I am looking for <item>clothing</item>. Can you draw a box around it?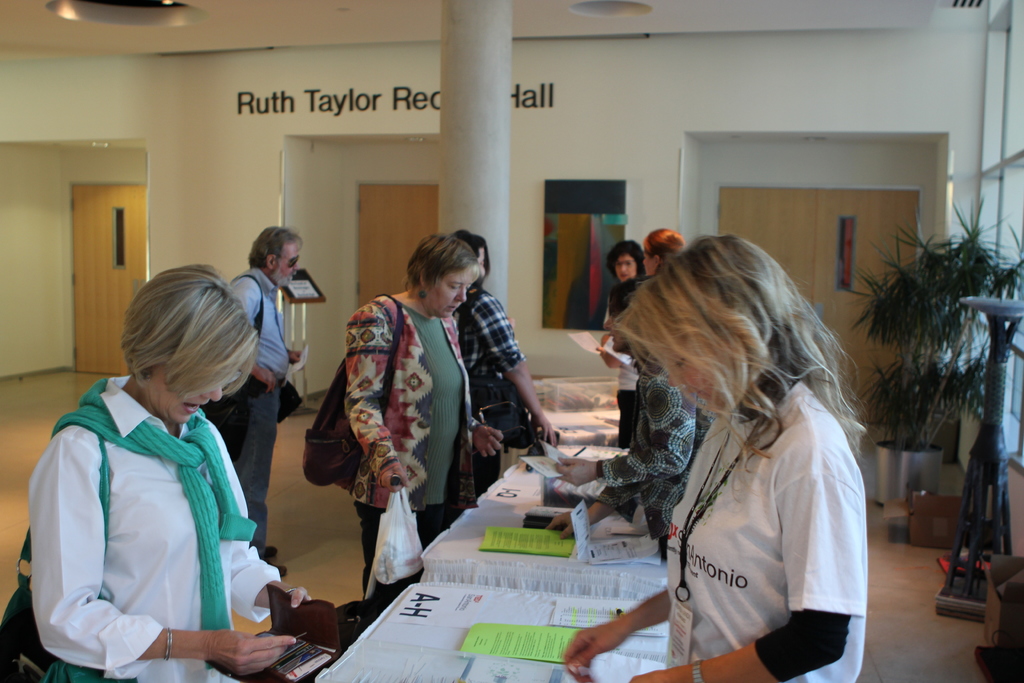
Sure, the bounding box is <box>456,288,524,385</box>.
